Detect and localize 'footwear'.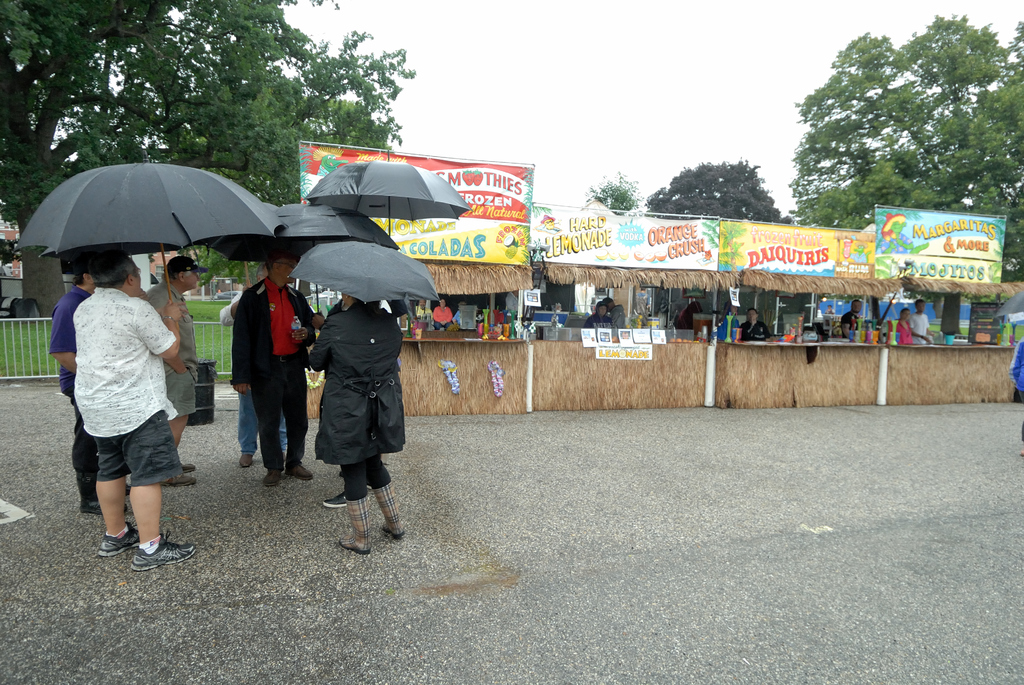
Localized at crop(97, 520, 137, 558).
